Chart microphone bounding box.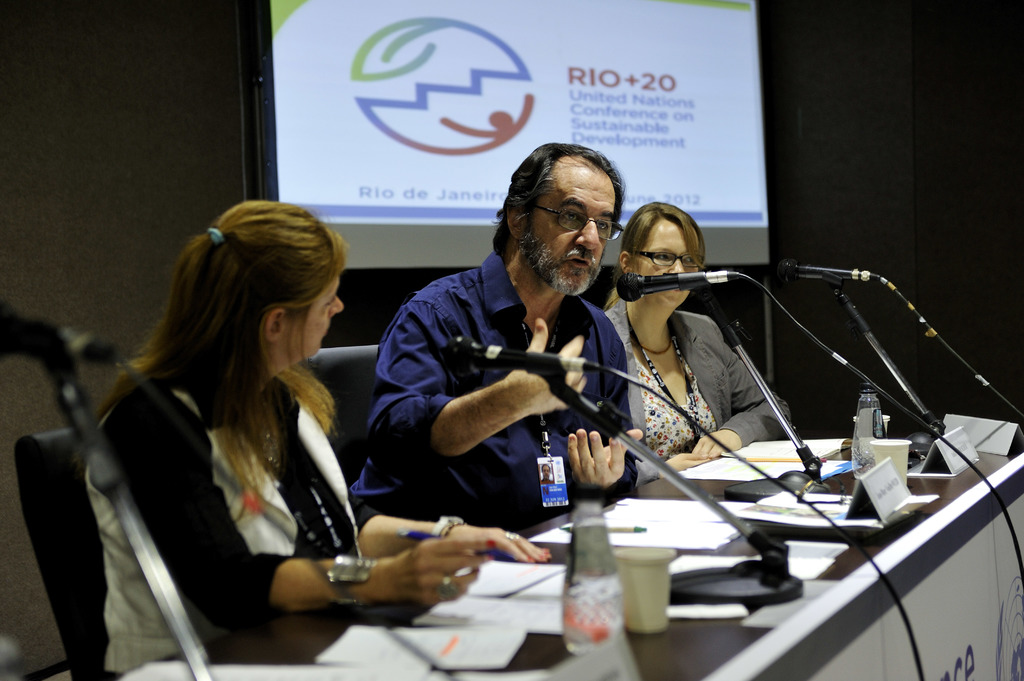
Charted: x1=0 y1=297 x2=133 y2=365.
